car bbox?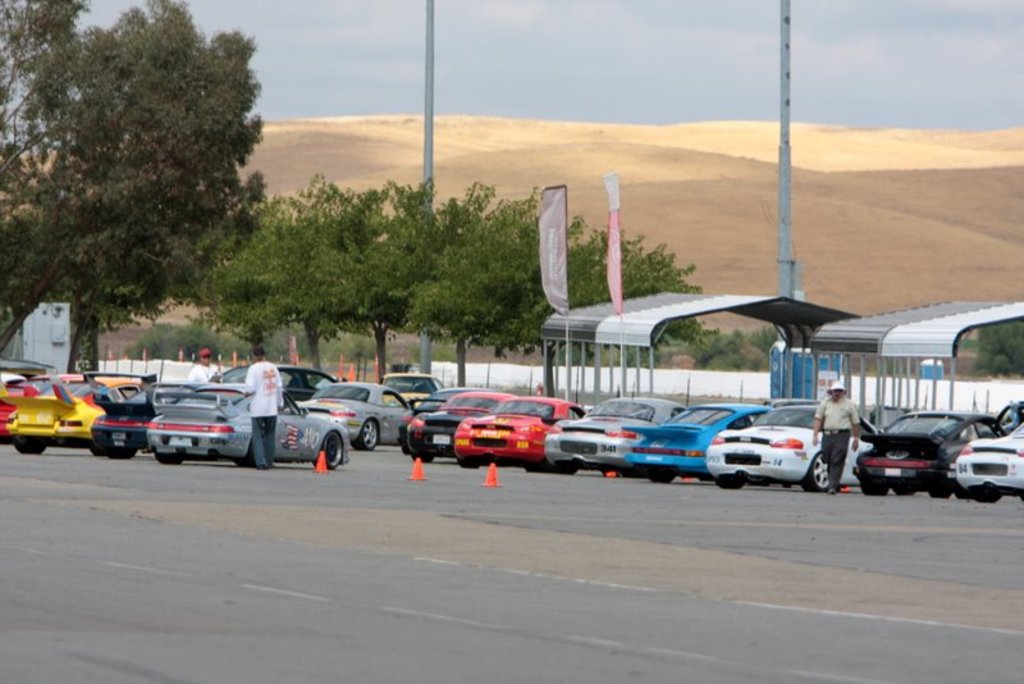
86,377,206,462
